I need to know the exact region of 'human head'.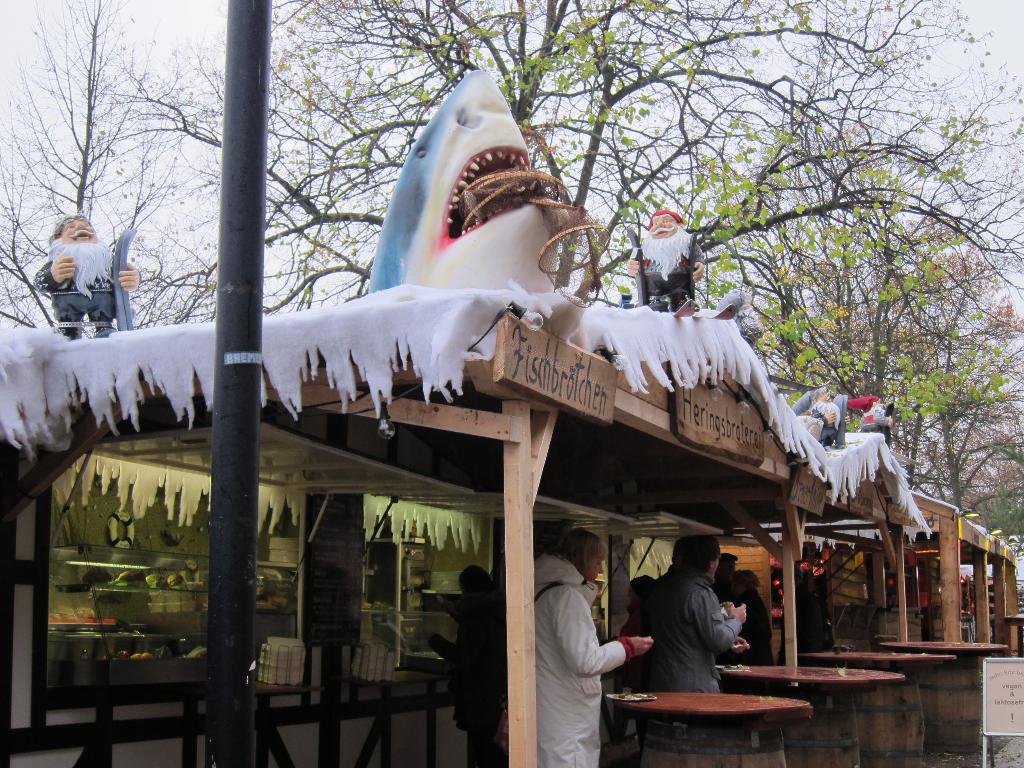
Region: [717, 550, 738, 577].
